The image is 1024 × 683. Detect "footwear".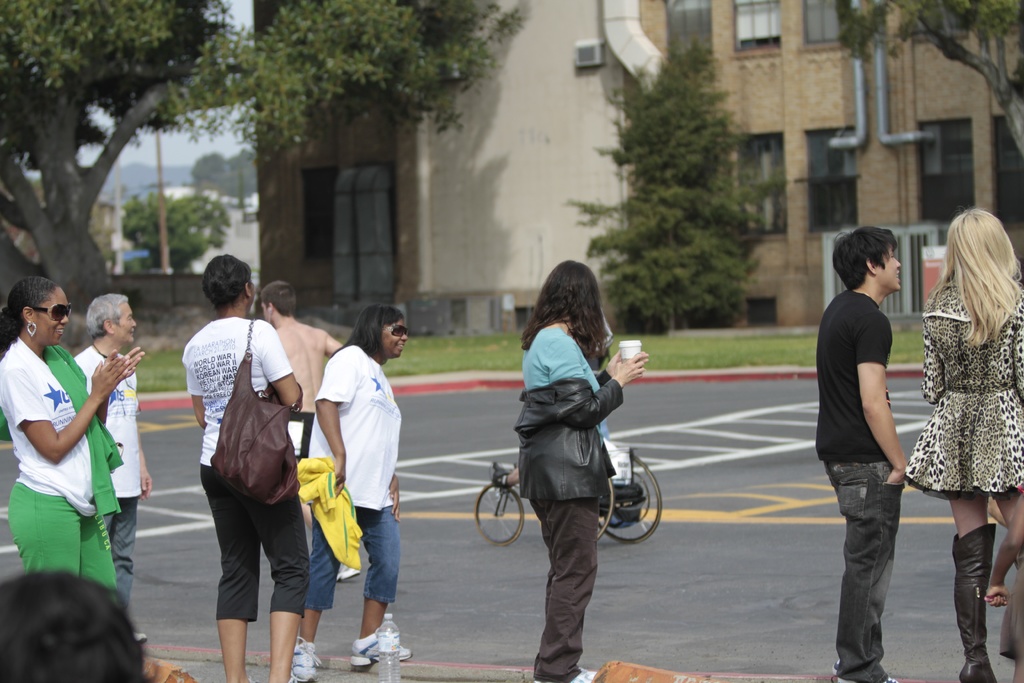
Detection: rect(136, 627, 163, 656).
